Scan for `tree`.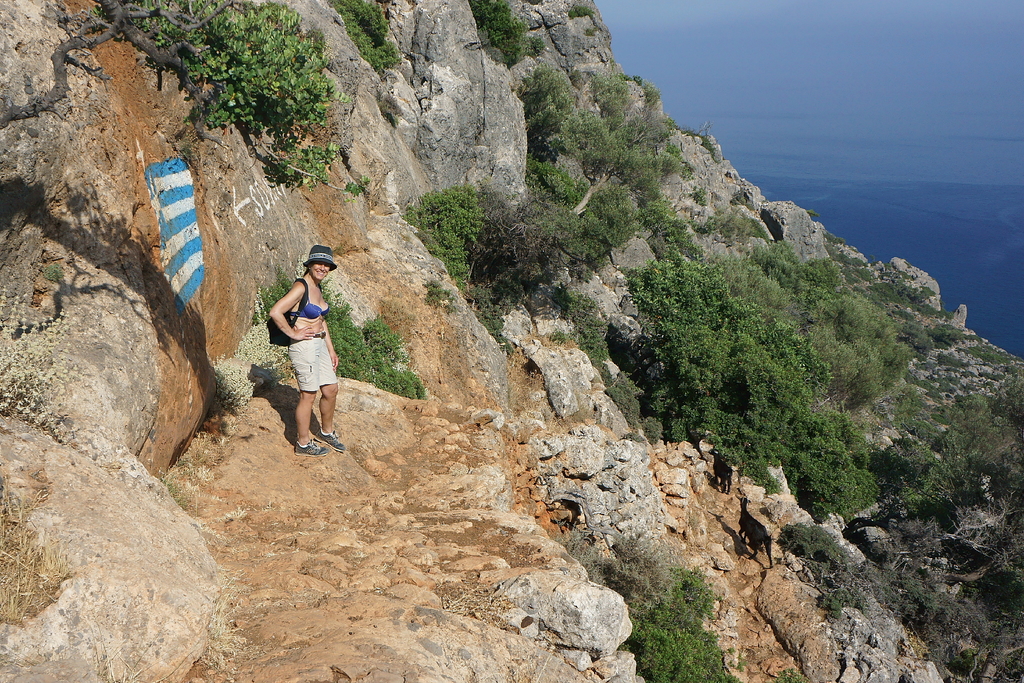
Scan result: select_region(0, 0, 364, 199).
